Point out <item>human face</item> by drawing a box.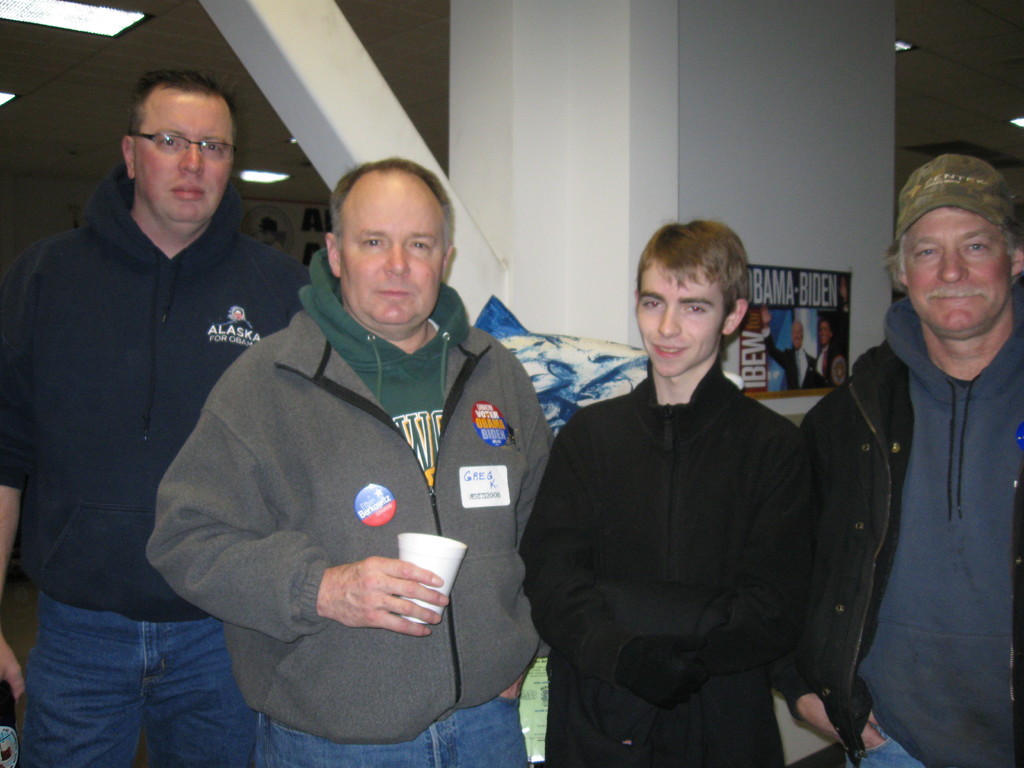
342/182/443/325.
